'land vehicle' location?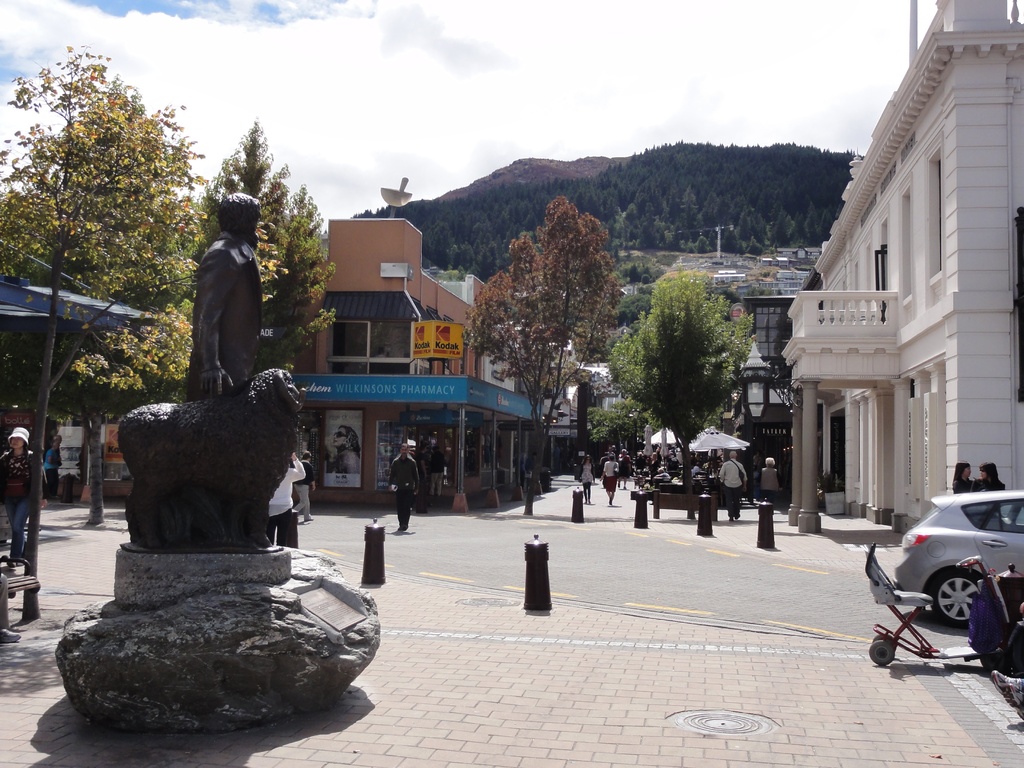
<region>862, 539, 1023, 669</region>
